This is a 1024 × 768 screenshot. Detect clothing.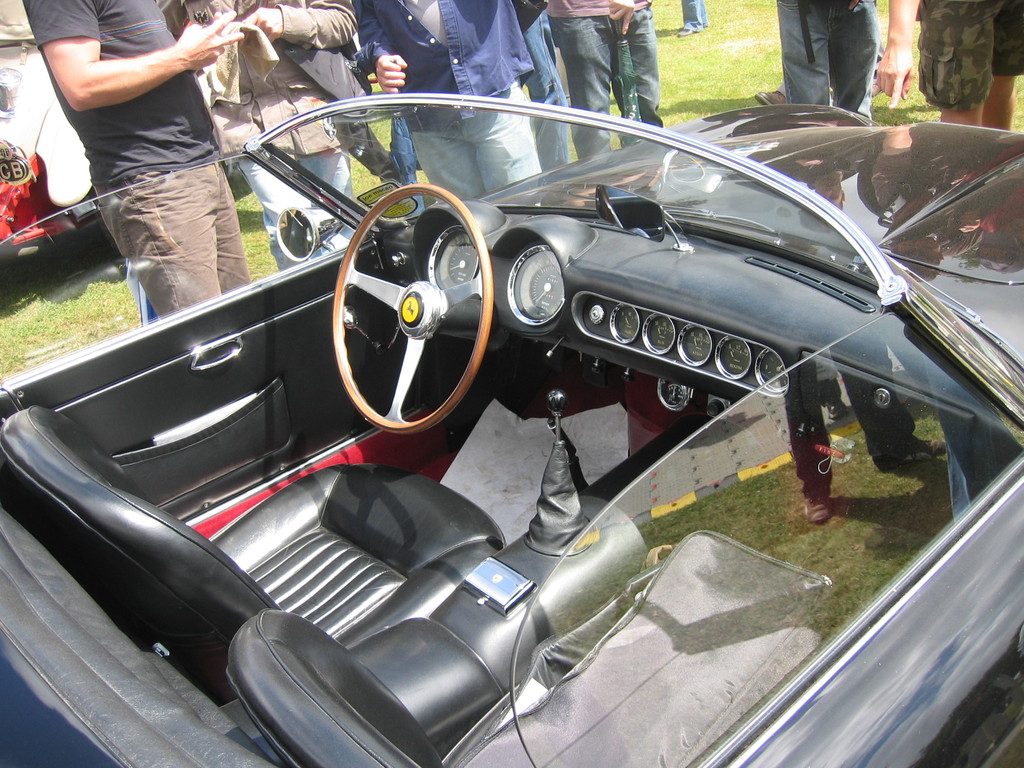
(17, 0, 269, 326).
